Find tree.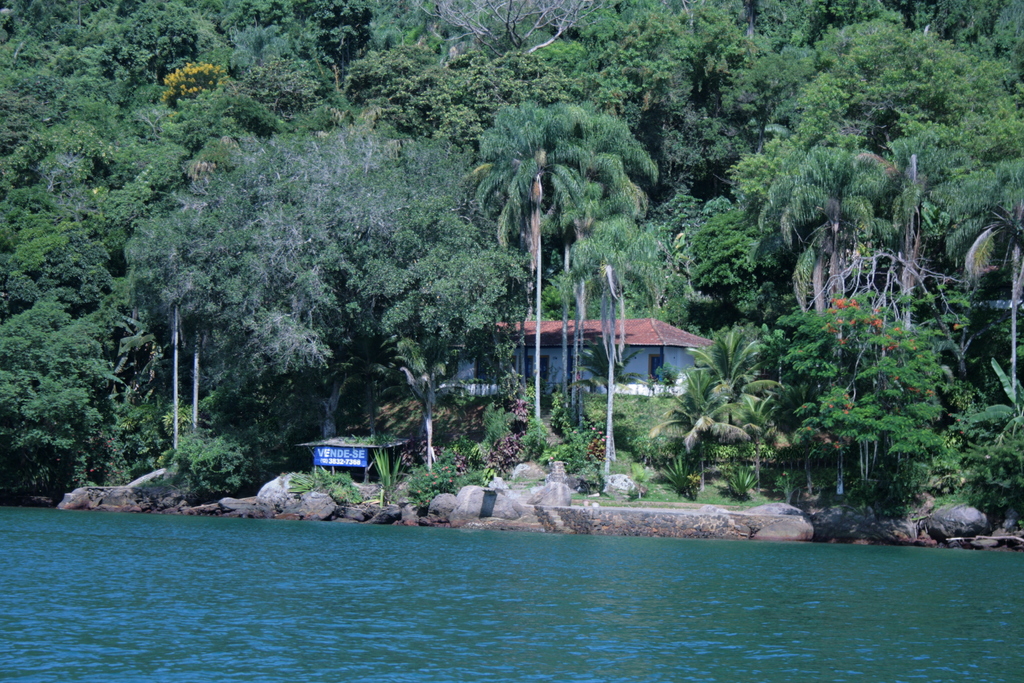
(left=556, top=106, right=648, bottom=427).
